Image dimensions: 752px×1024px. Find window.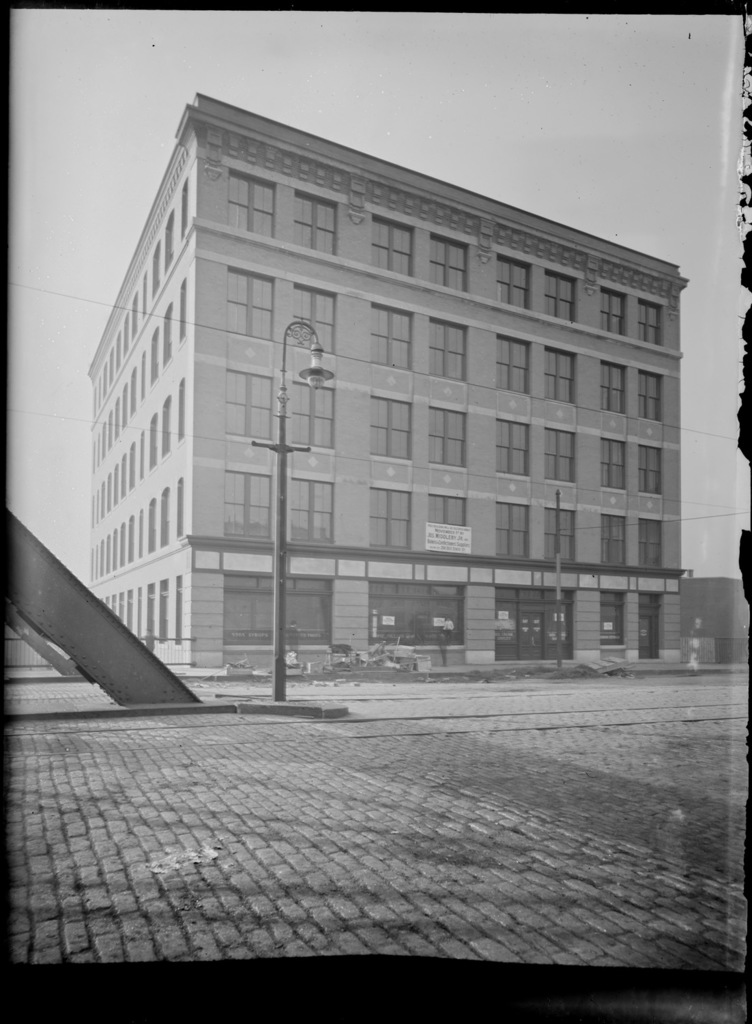
<region>502, 251, 535, 308</region>.
